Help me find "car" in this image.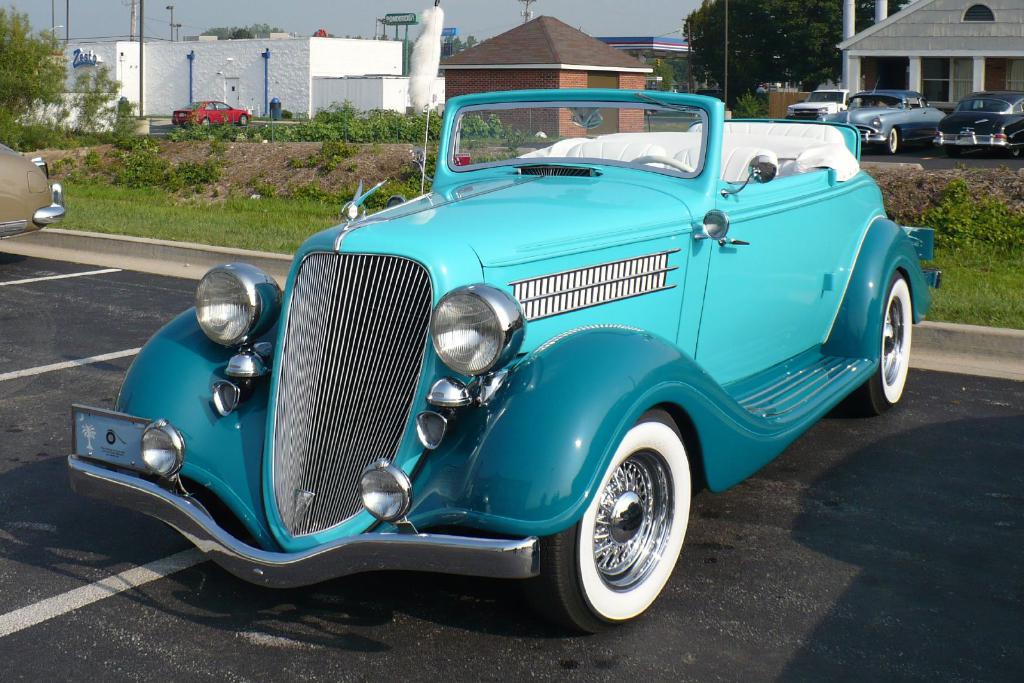
Found it: x1=0, y1=134, x2=65, y2=239.
